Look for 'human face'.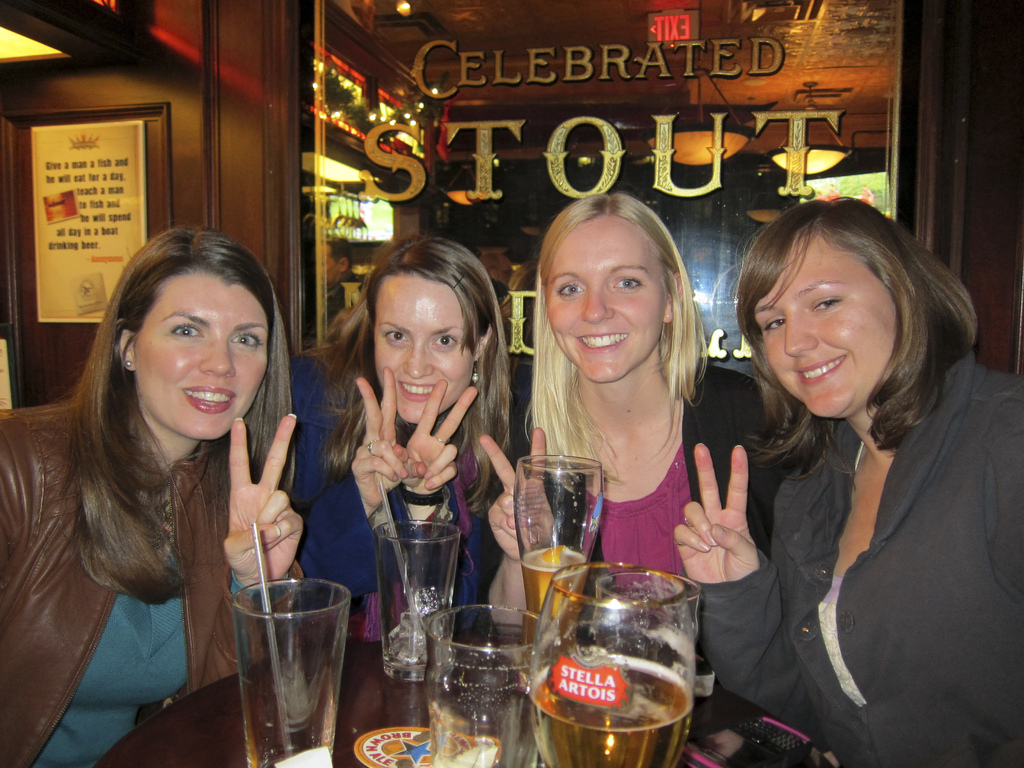
Found: (x1=135, y1=267, x2=273, y2=438).
